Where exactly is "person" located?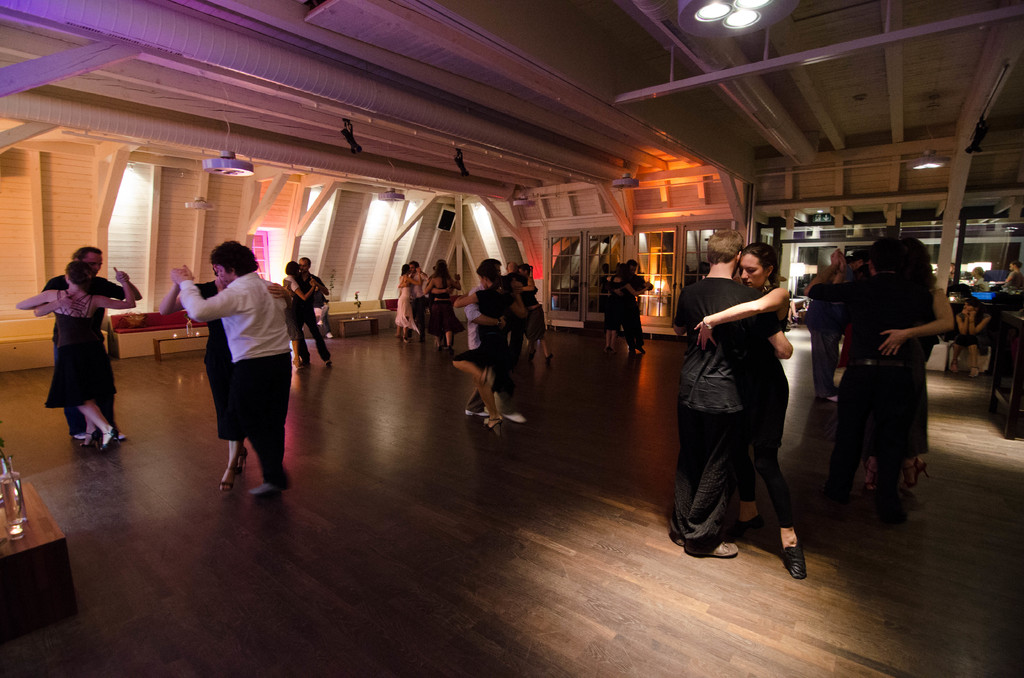
Its bounding box is (x1=1000, y1=262, x2=1023, y2=291).
